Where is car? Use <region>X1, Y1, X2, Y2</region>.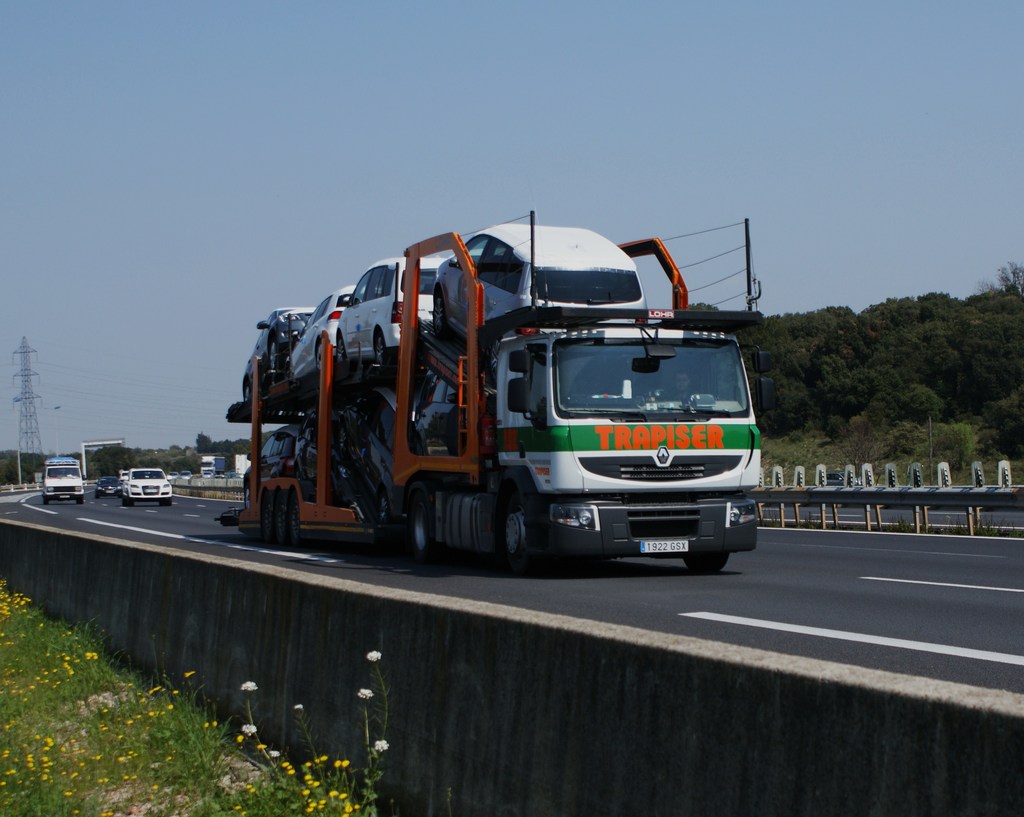
<region>430, 217, 649, 341</region>.
